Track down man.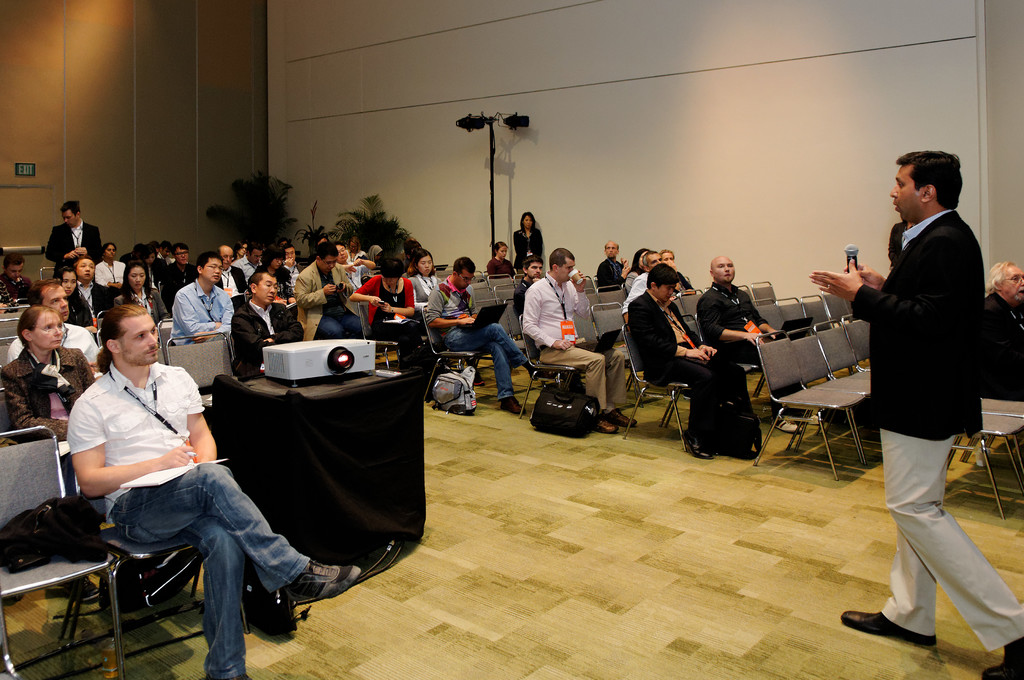
Tracked to l=230, t=266, r=307, b=386.
